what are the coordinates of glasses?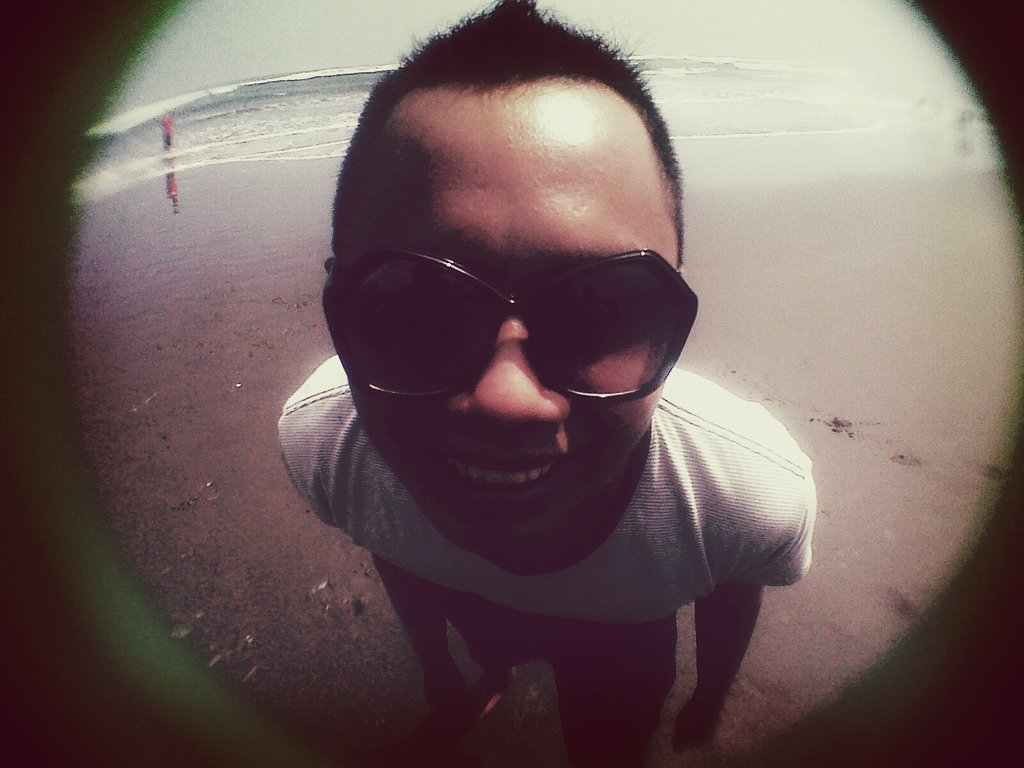
314/227/701/431.
